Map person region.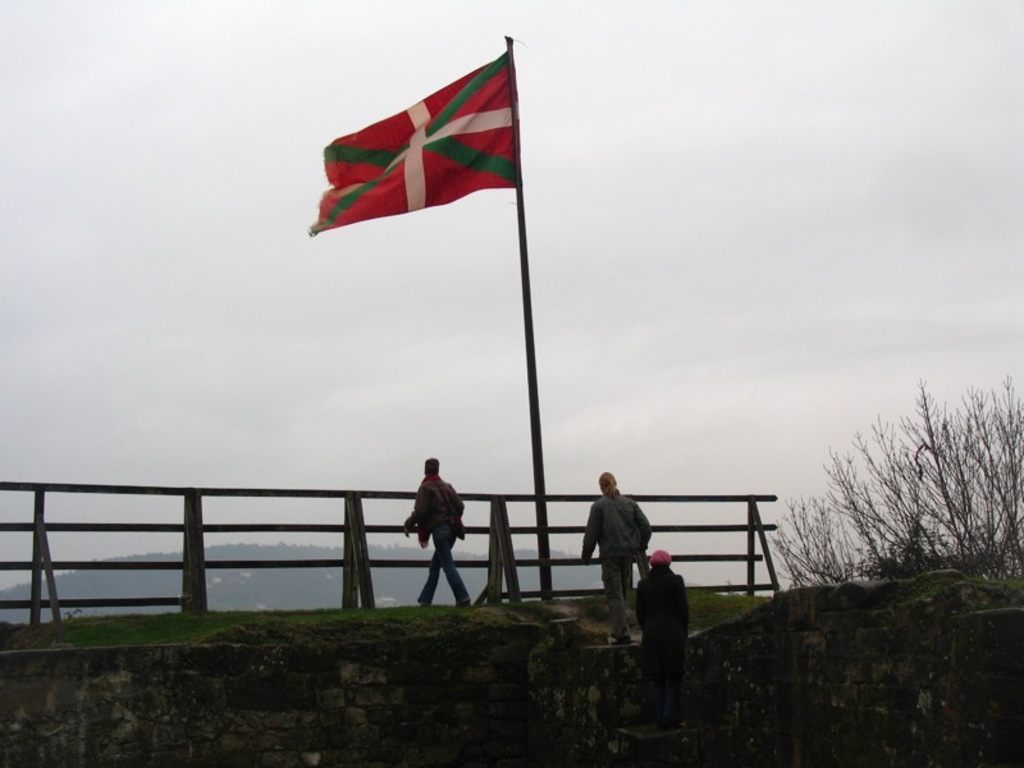
Mapped to <bbox>399, 453, 460, 586</bbox>.
